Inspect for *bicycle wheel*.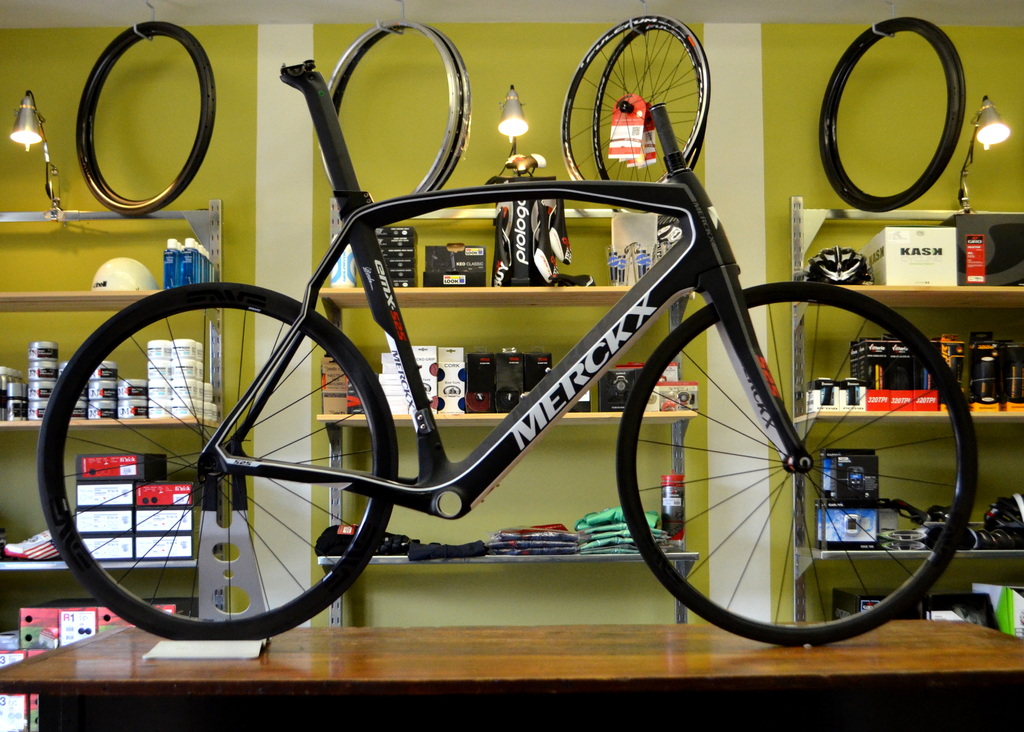
Inspection: x1=39, y1=282, x2=399, y2=644.
